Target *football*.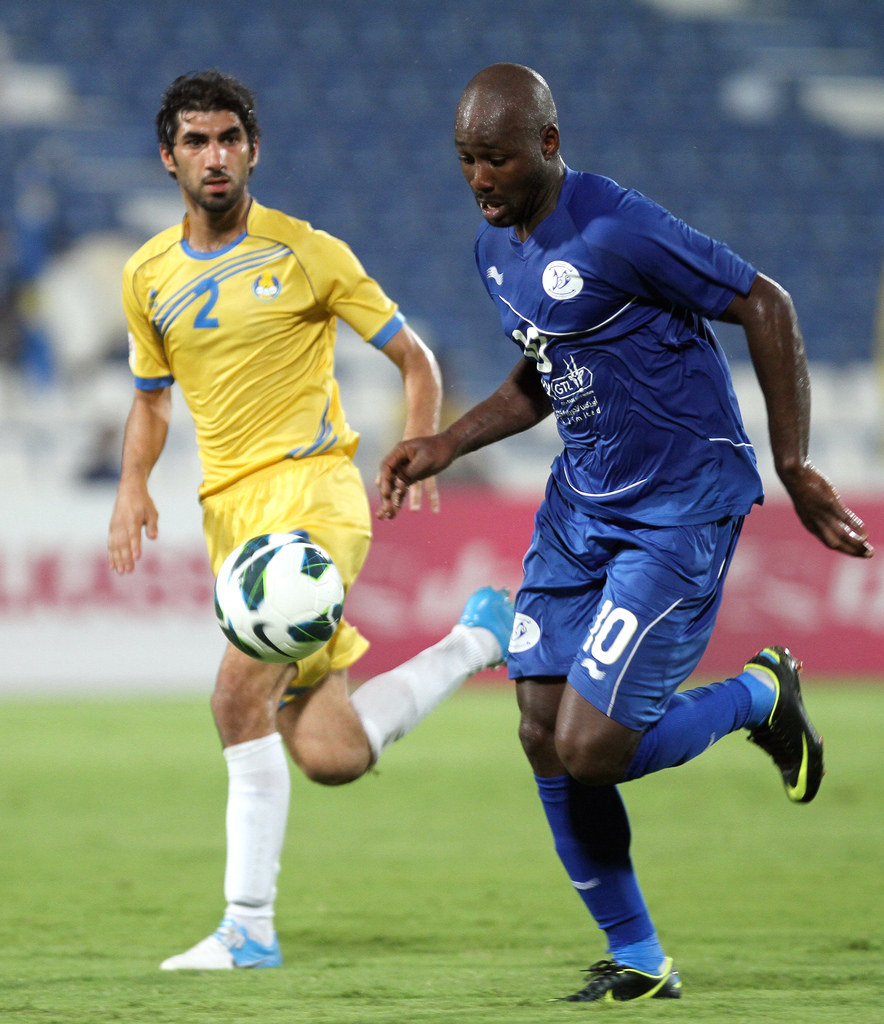
Target region: x1=209, y1=524, x2=344, y2=664.
